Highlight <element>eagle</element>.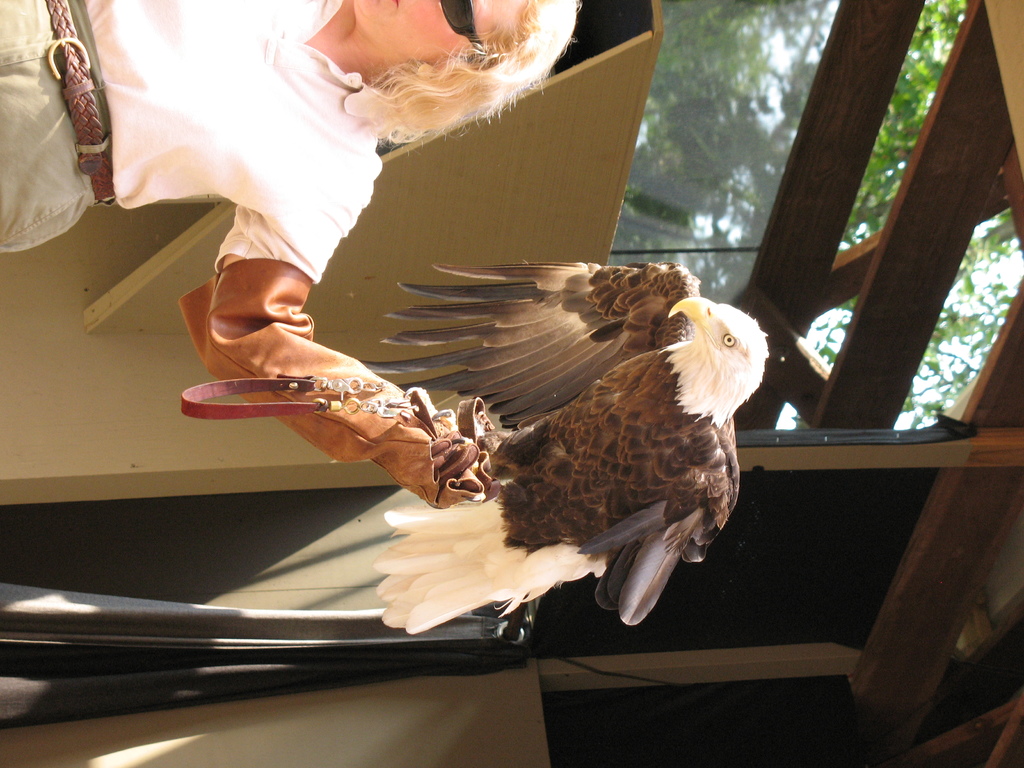
Highlighted region: bbox(370, 254, 783, 647).
